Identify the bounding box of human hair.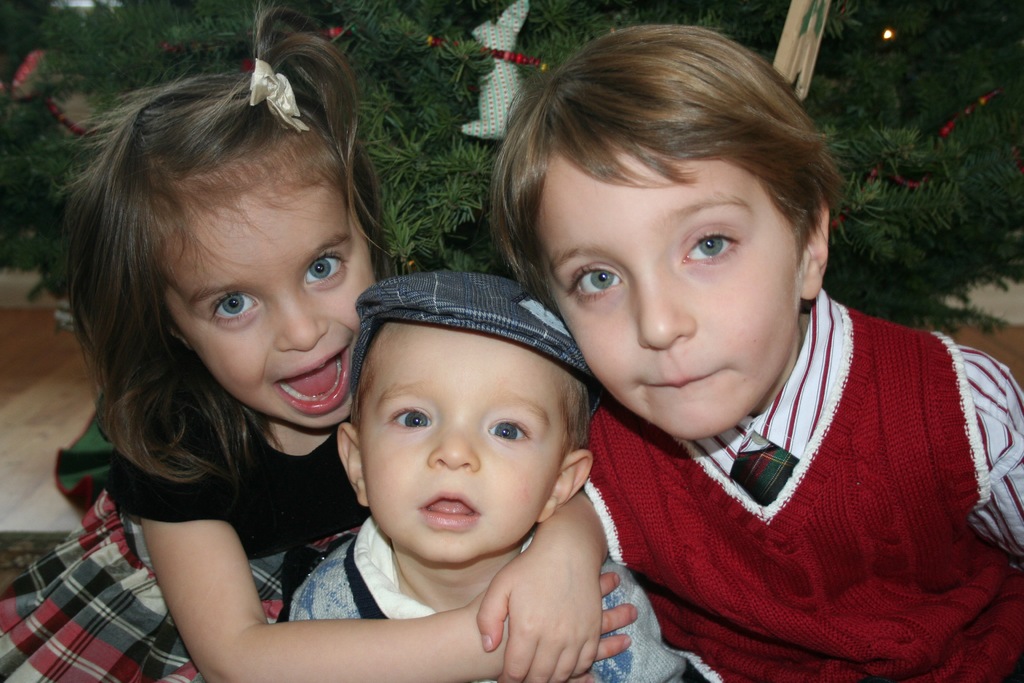
bbox=[485, 23, 850, 321].
